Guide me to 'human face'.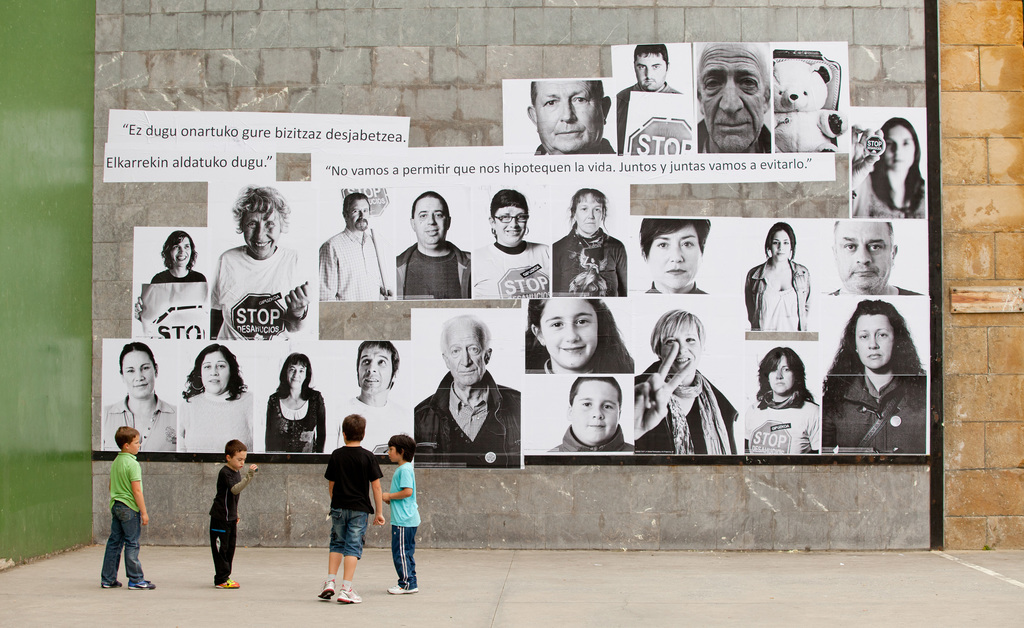
Guidance: box(852, 314, 894, 371).
